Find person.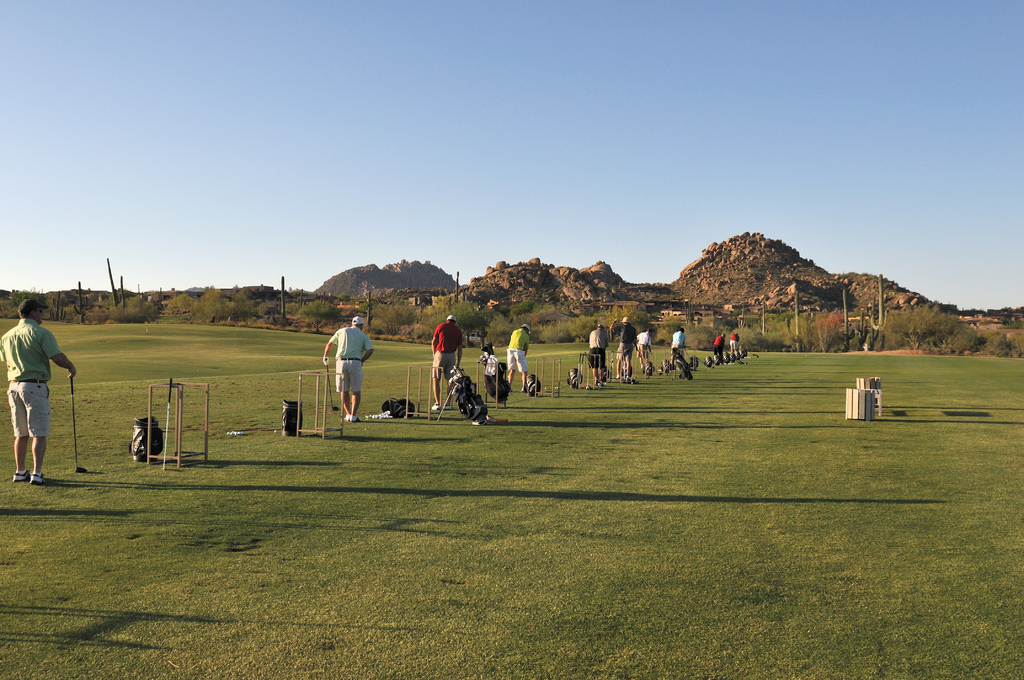
<bbox>316, 315, 375, 425</bbox>.
